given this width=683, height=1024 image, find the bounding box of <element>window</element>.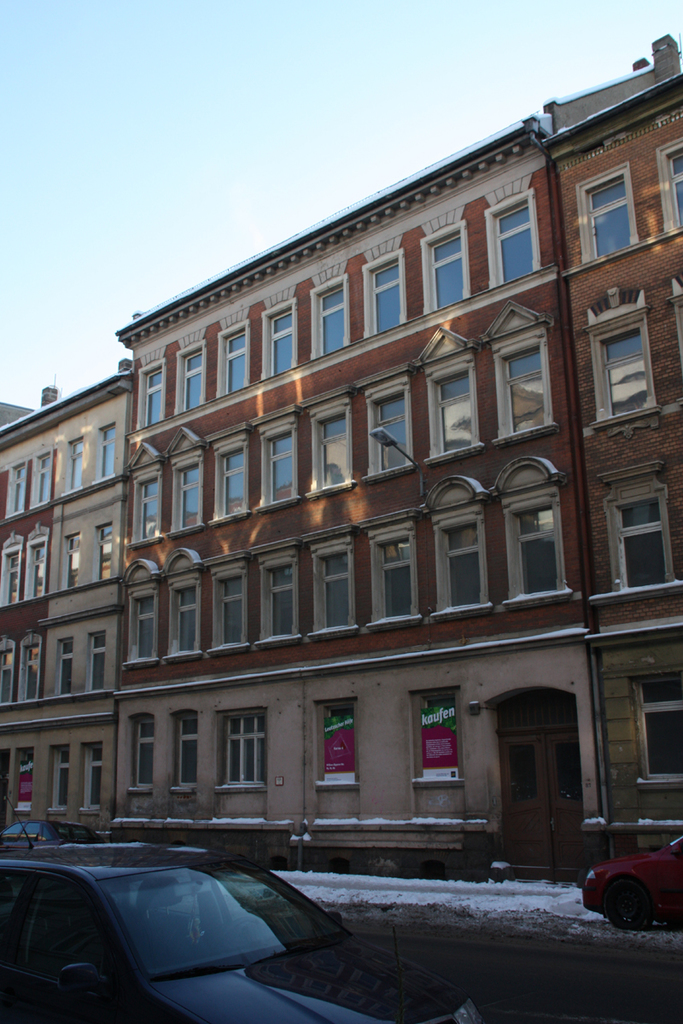
[left=583, top=154, right=659, bottom=253].
